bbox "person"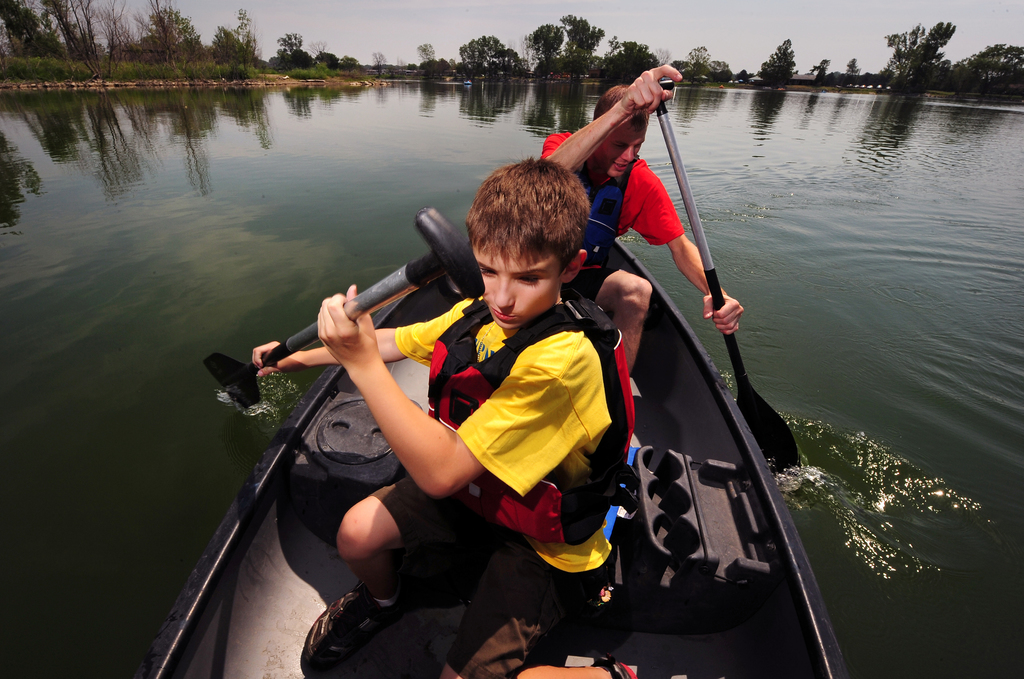
x1=252, y1=156, x2=645, y2=651
